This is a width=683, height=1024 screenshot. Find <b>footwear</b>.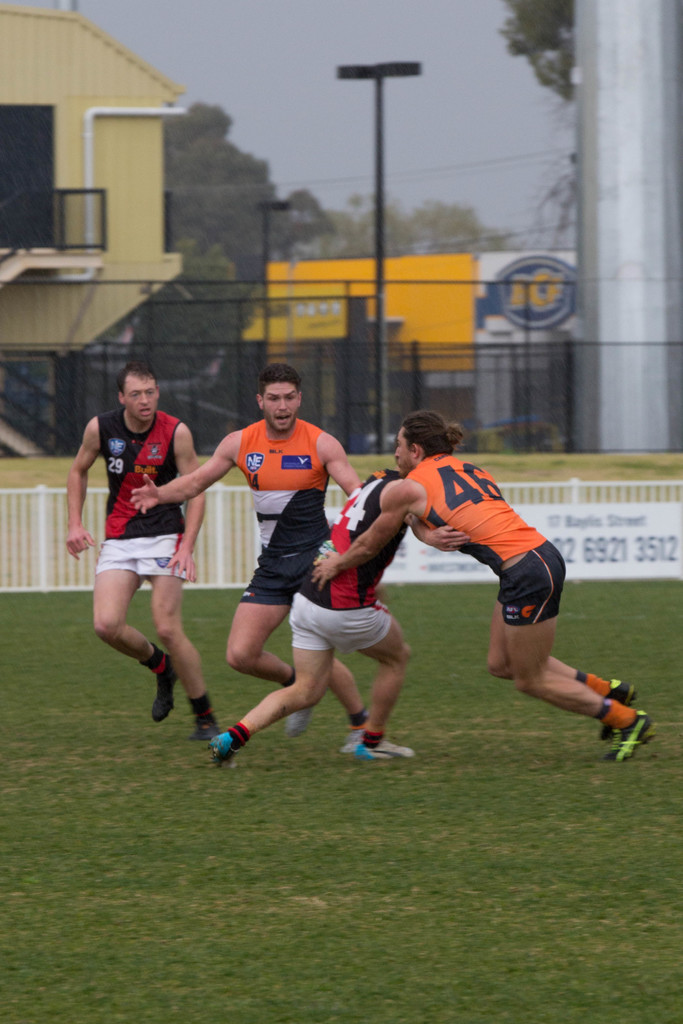
Bounding box: Rect(149, 659, 177, 721).
